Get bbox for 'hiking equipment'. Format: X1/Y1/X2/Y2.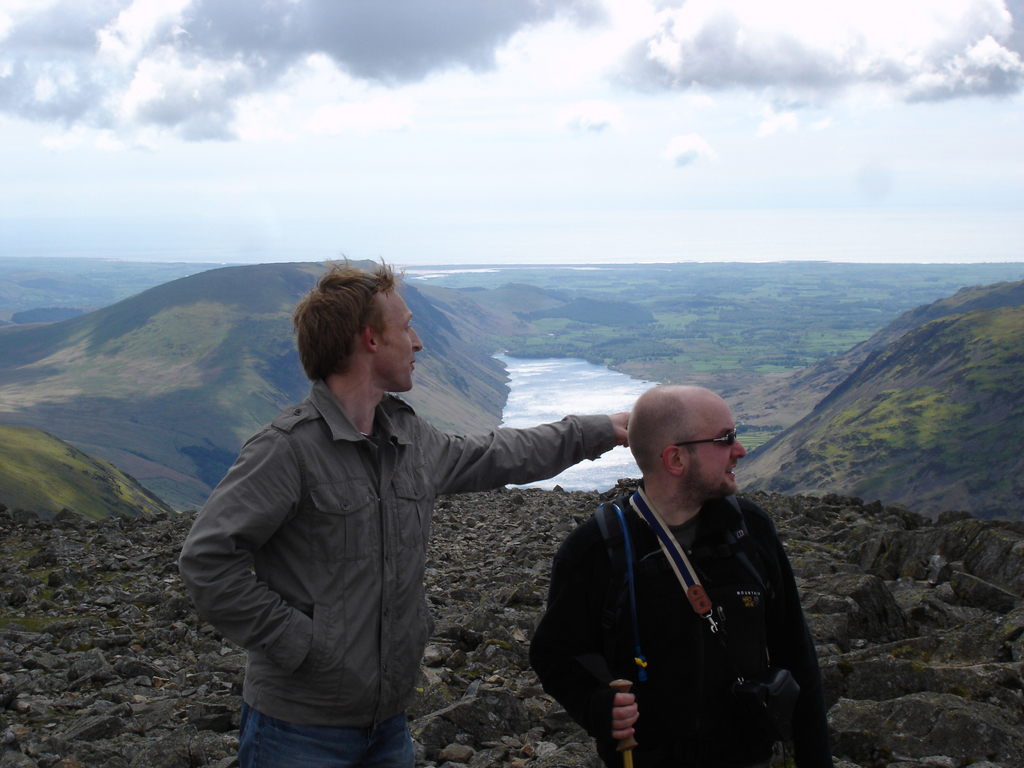
605/673/643/765.
